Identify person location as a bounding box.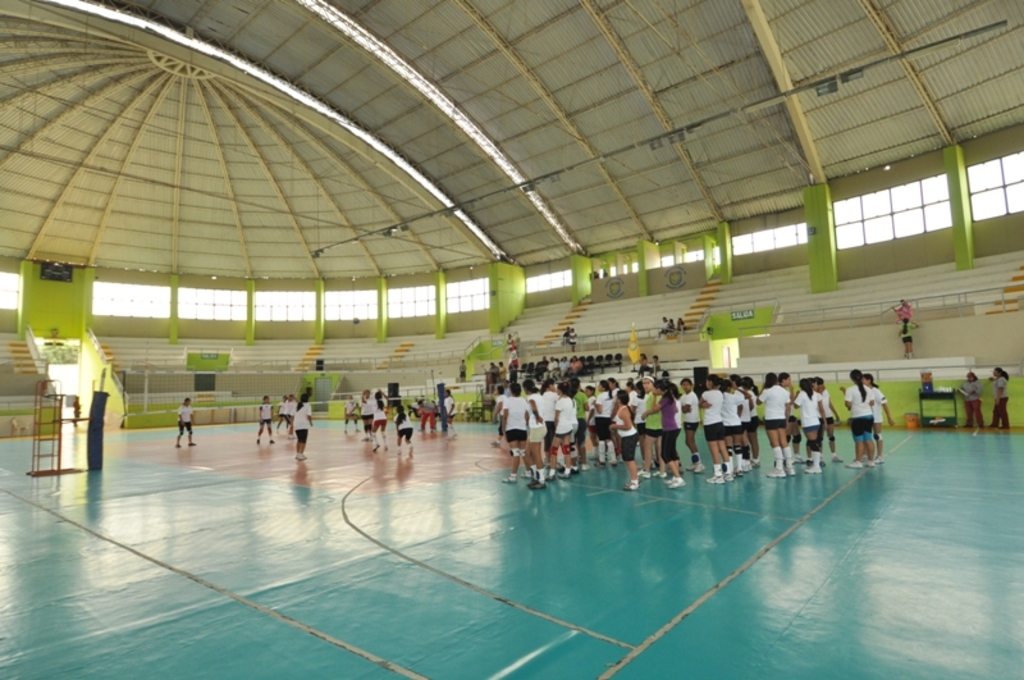
<box>174,398,206,448</box>.
